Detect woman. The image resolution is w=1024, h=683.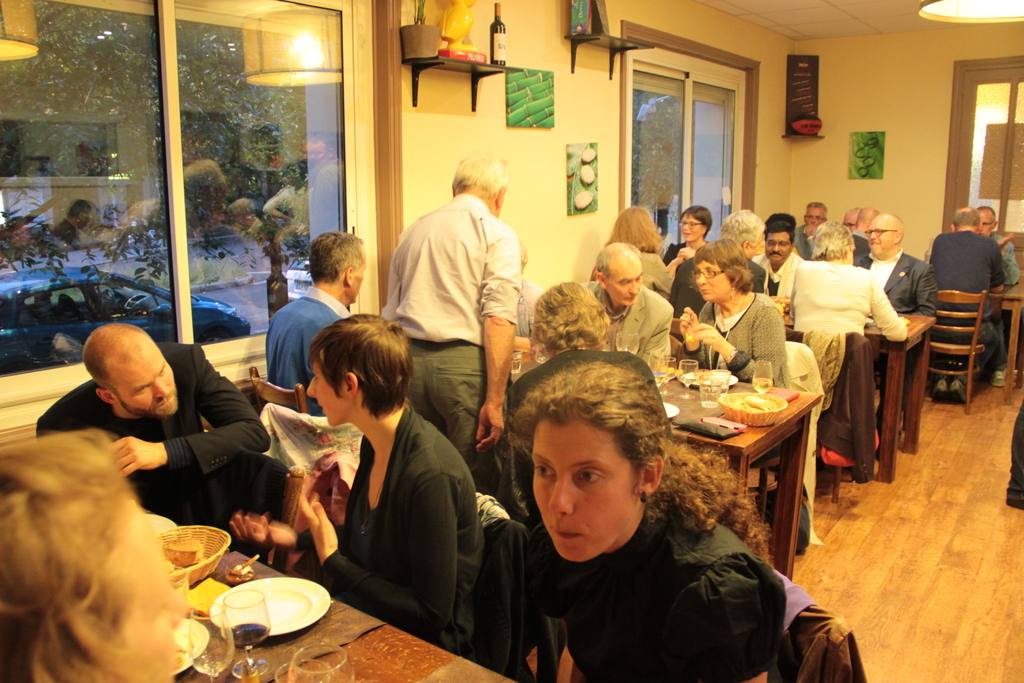
588, 205, 681, 298.
